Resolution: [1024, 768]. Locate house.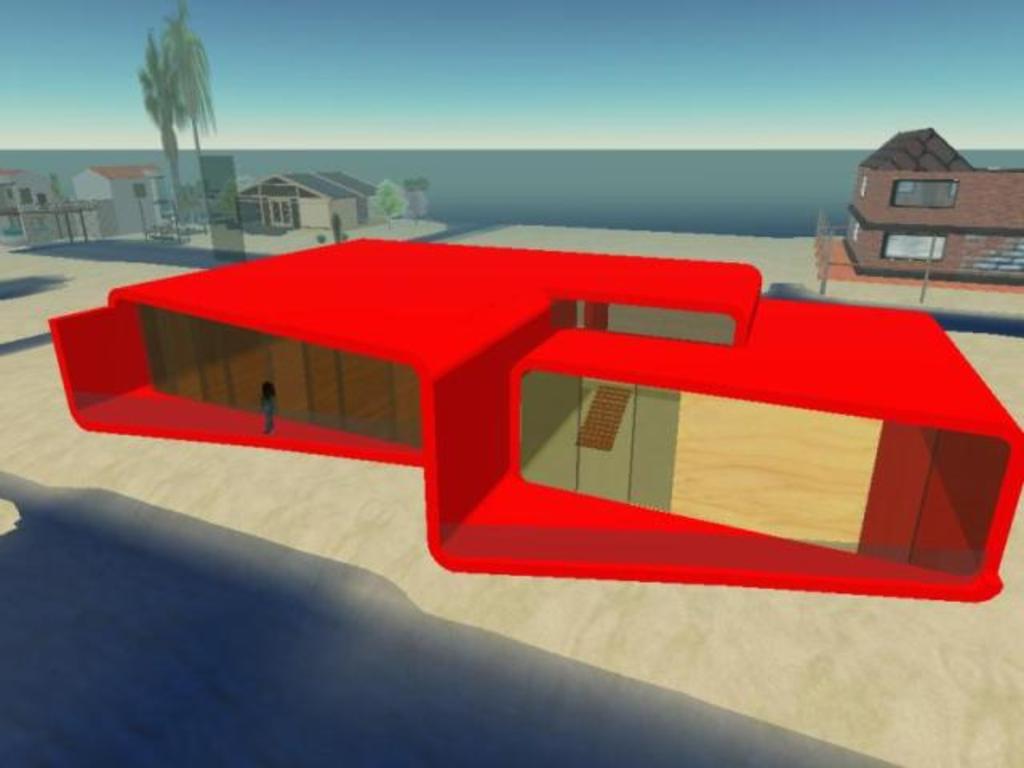
x1=2 y1=168 x2=24 y2=230.
